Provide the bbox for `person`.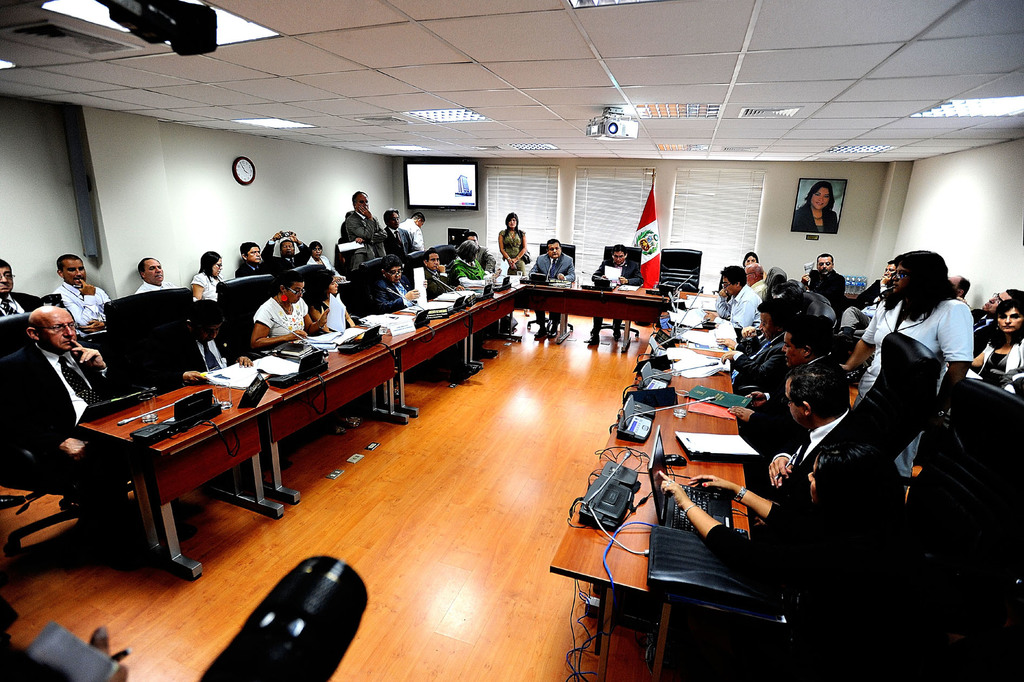
rect(497, 211, 529, 276).
